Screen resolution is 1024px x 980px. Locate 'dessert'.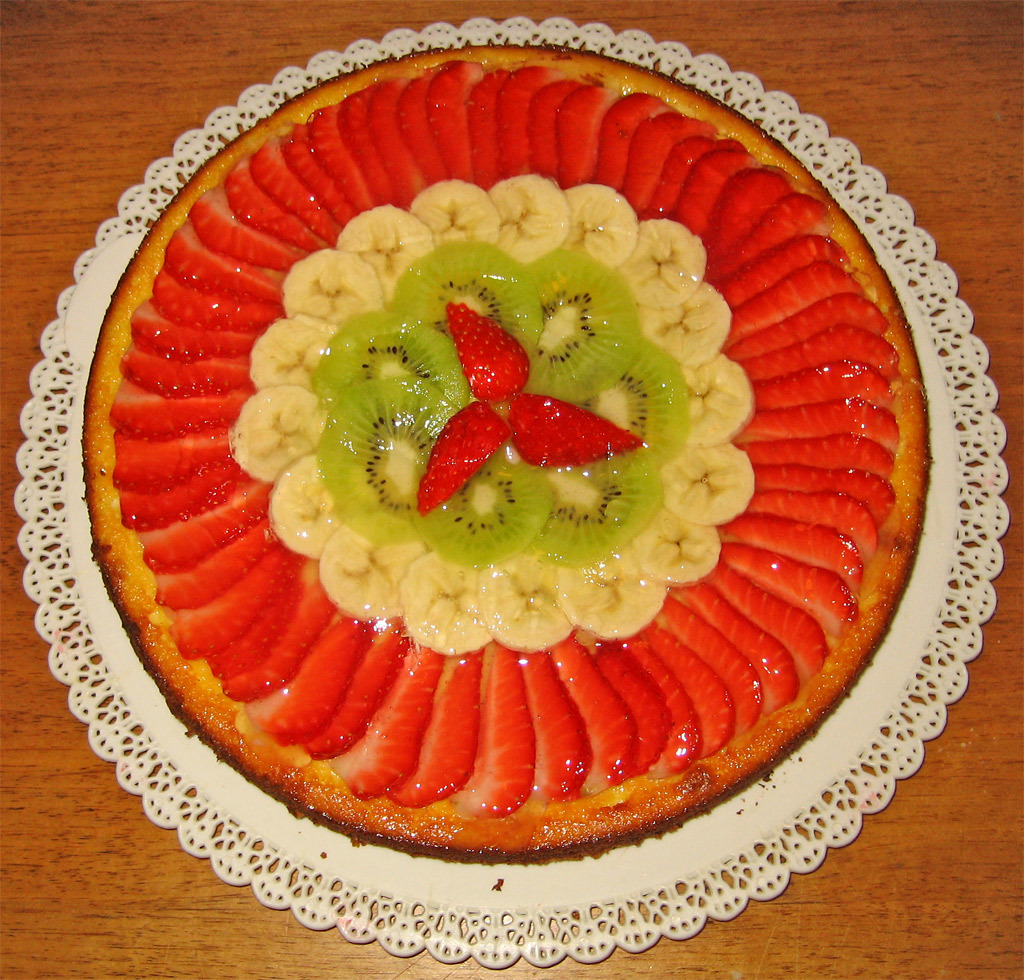
77/48/915/888.
